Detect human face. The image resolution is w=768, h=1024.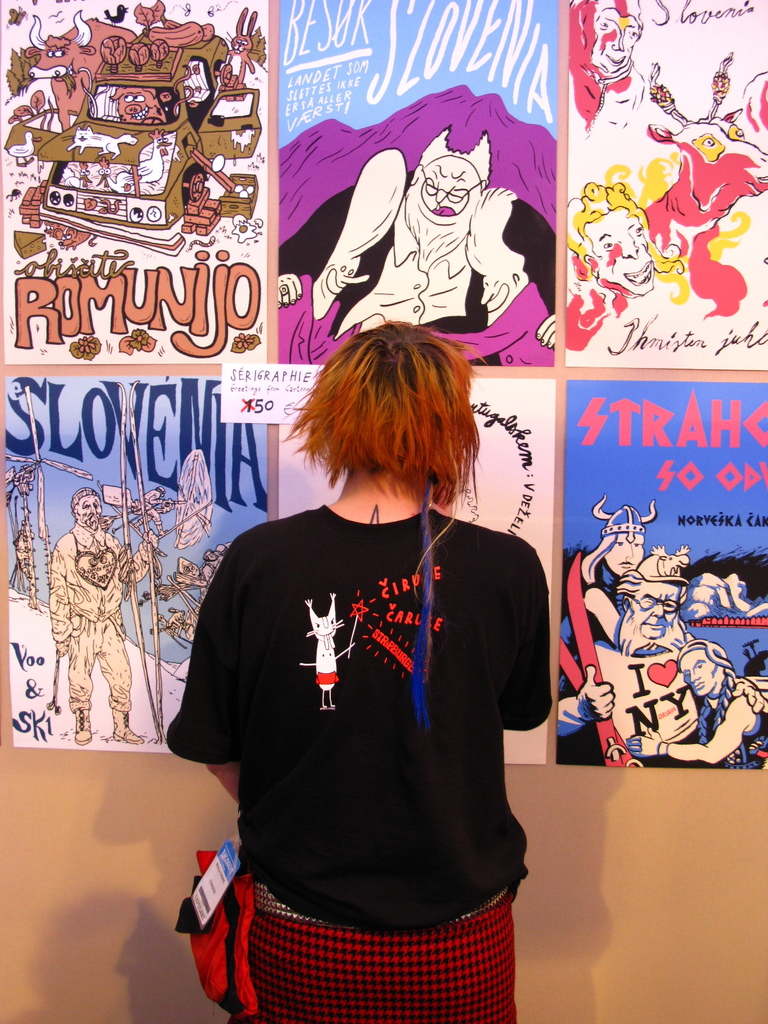
<region>77, 493, 104, 521</region>.
